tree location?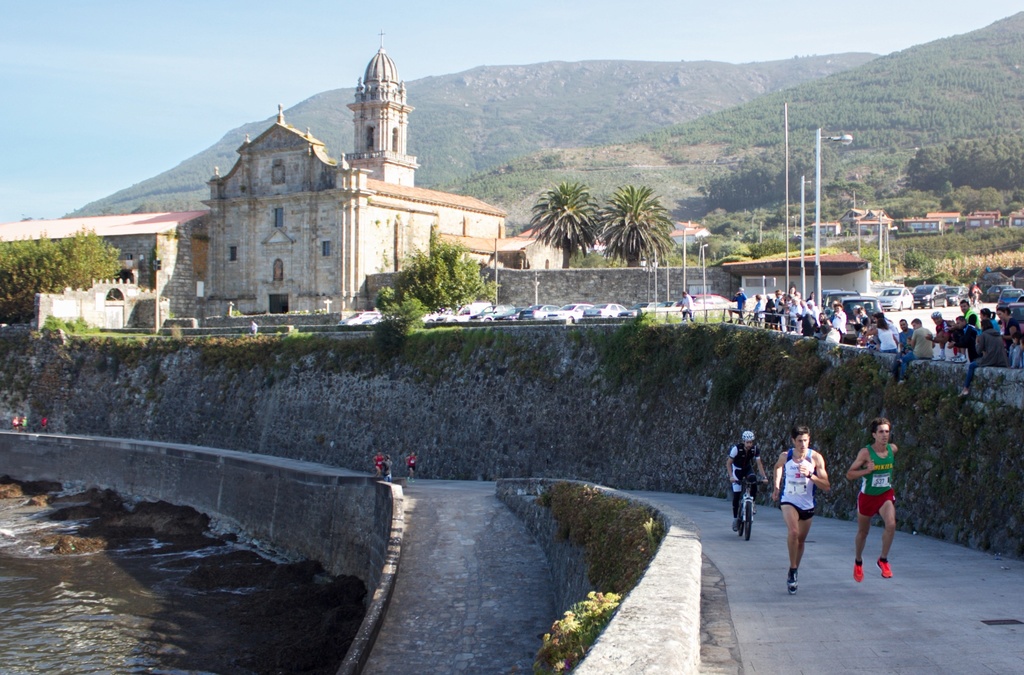
box=[522, 174, 601, 270]
